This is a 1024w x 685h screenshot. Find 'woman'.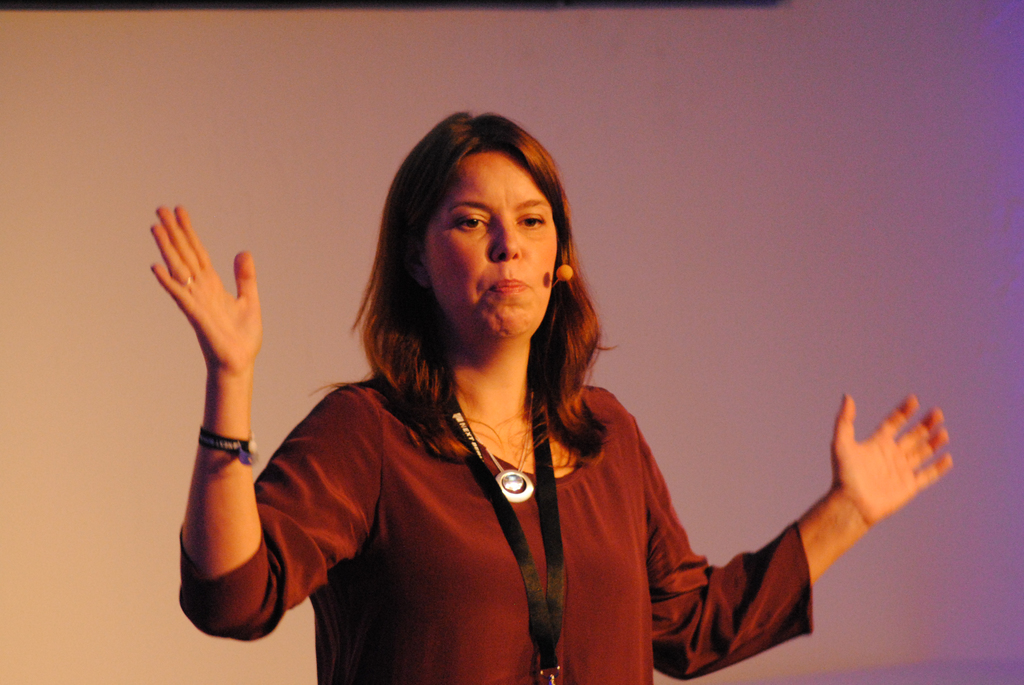
Bounding box: BBox(148, 106, 959, 684).
